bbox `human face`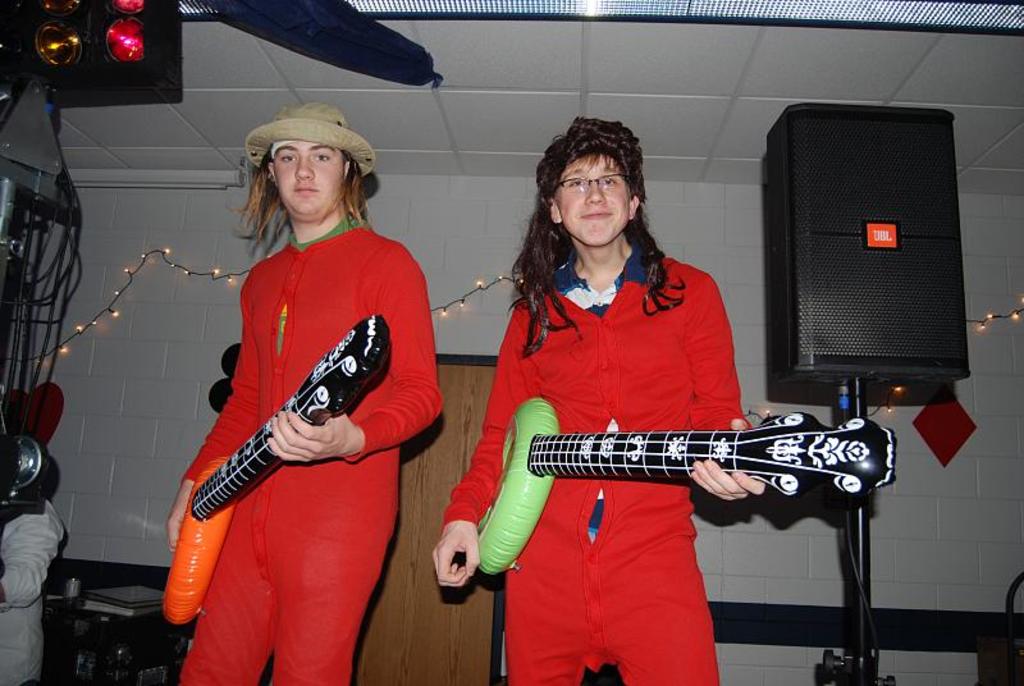
bbox=(561, 148, 628, 244)
